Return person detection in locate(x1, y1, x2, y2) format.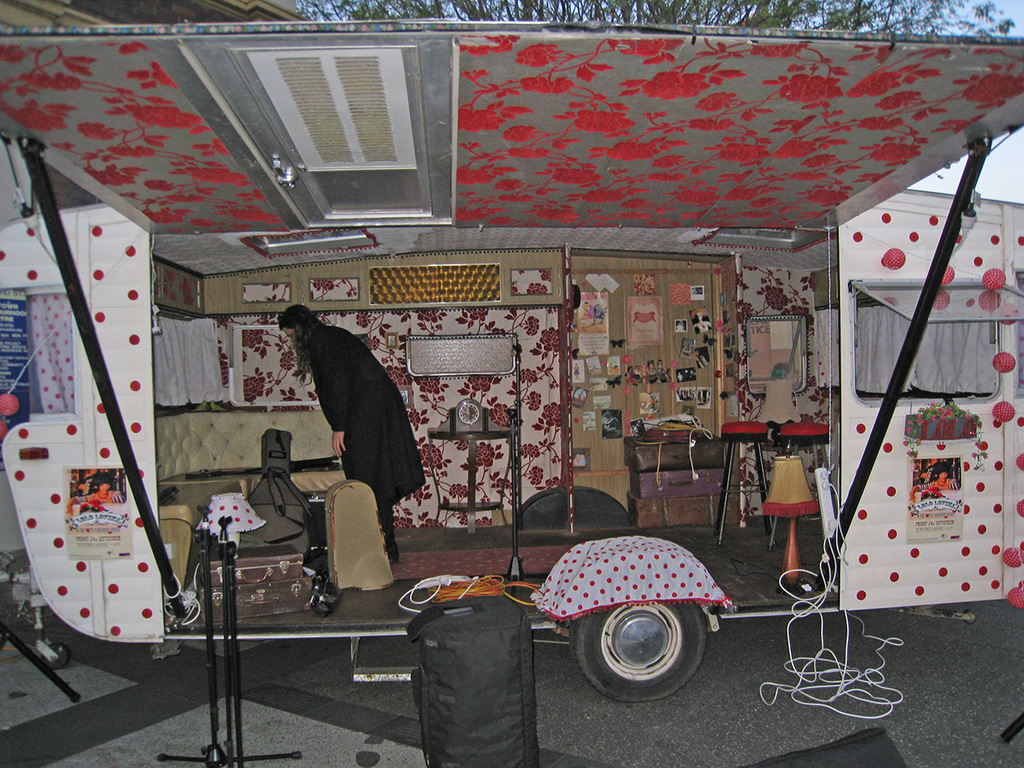
locate(292, 302, 414, 573).
